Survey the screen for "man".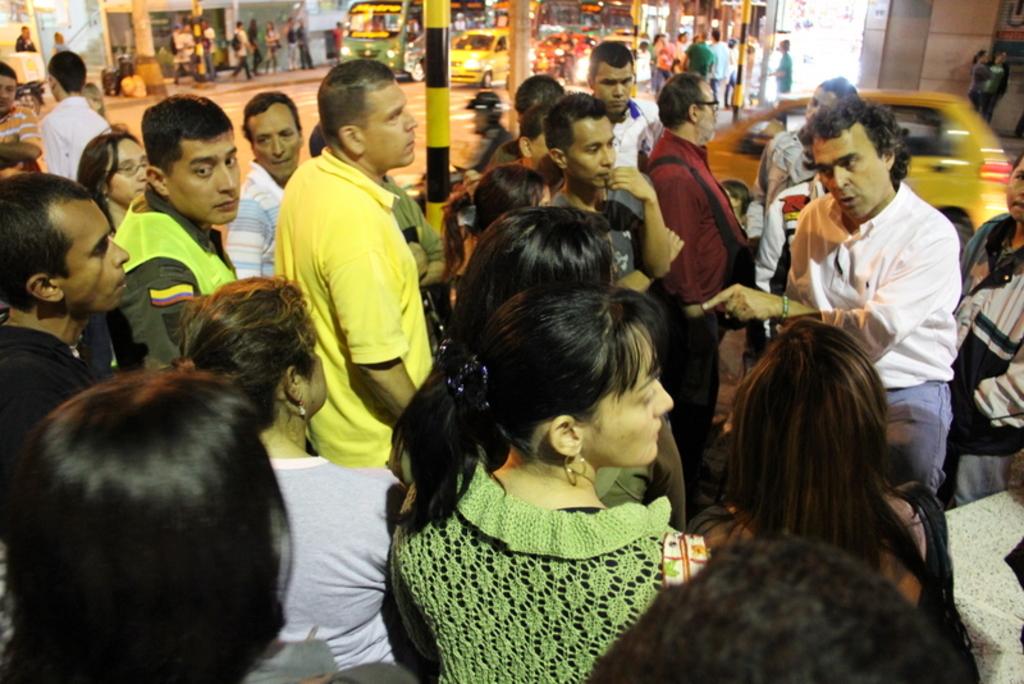
Survey found: (left=634, top=68, right=753, bottom=510).
